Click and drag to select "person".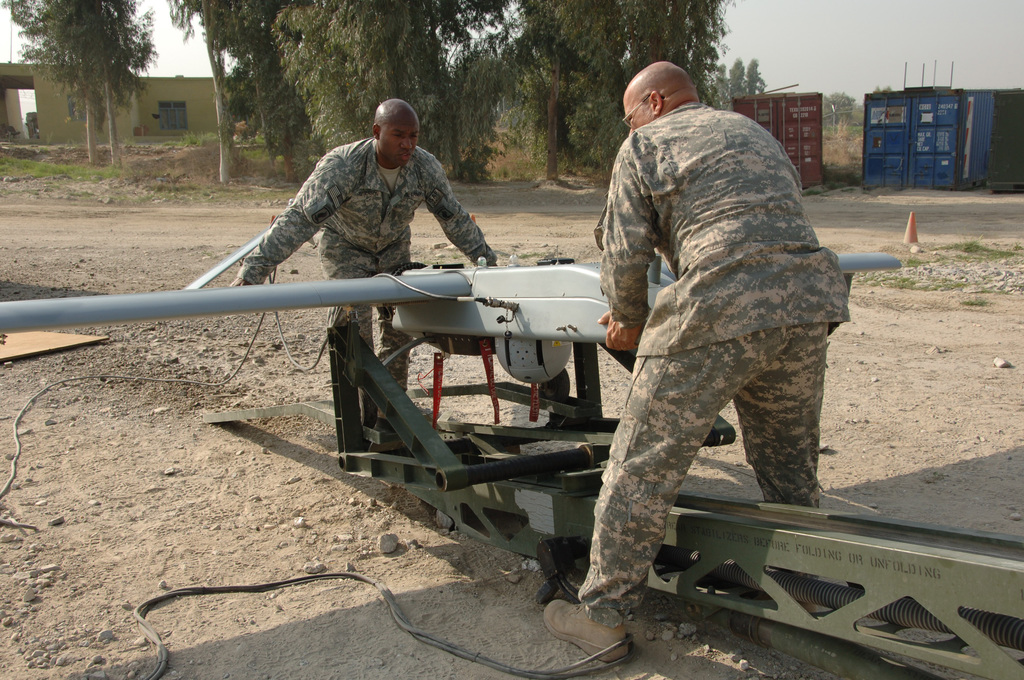
Selection: detection(581, 67, 867, 637).
